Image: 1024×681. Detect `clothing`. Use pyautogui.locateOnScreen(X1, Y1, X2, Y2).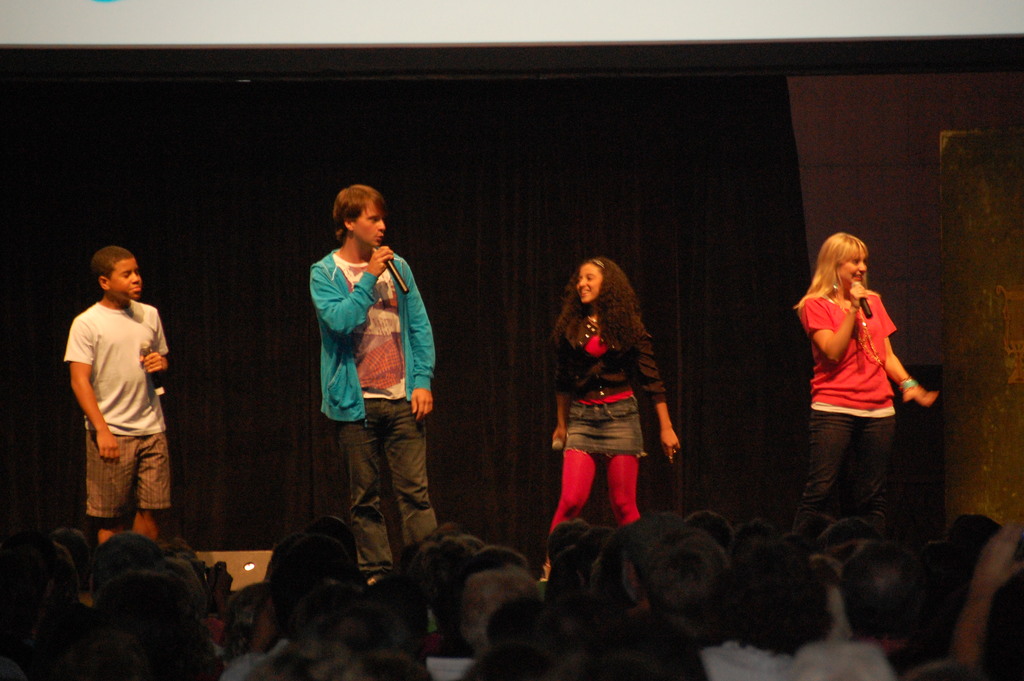
pyautogui.locateOnScreen(219, 639, 286, 680).
